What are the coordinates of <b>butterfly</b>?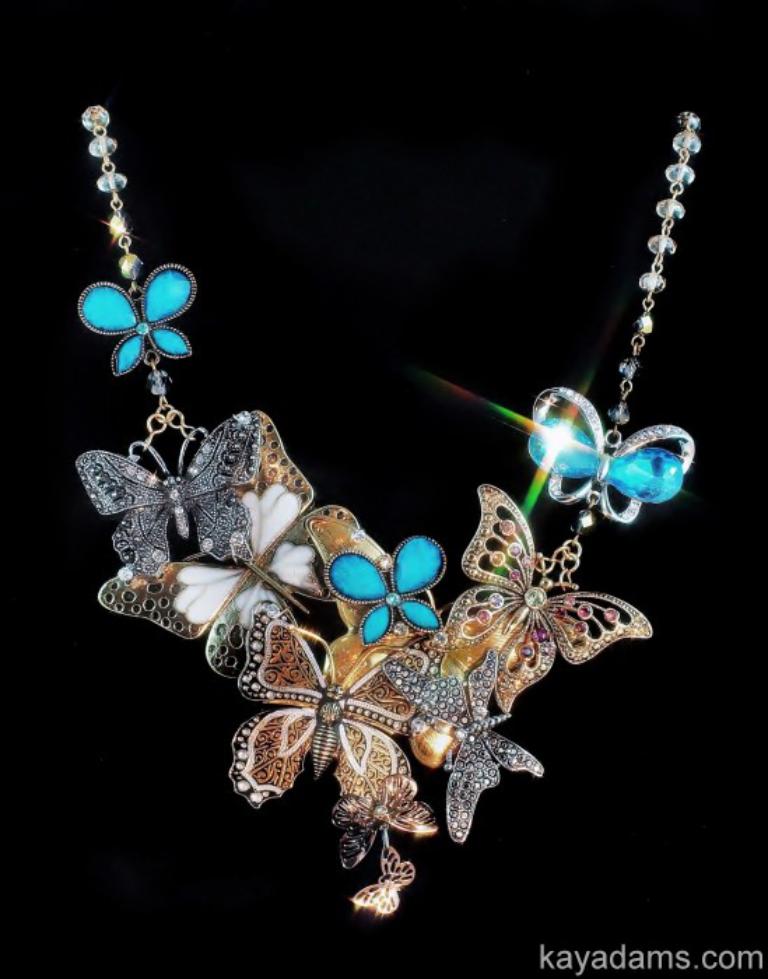
pyautogui.locateOnScreen(218, 624, 436, 806).
